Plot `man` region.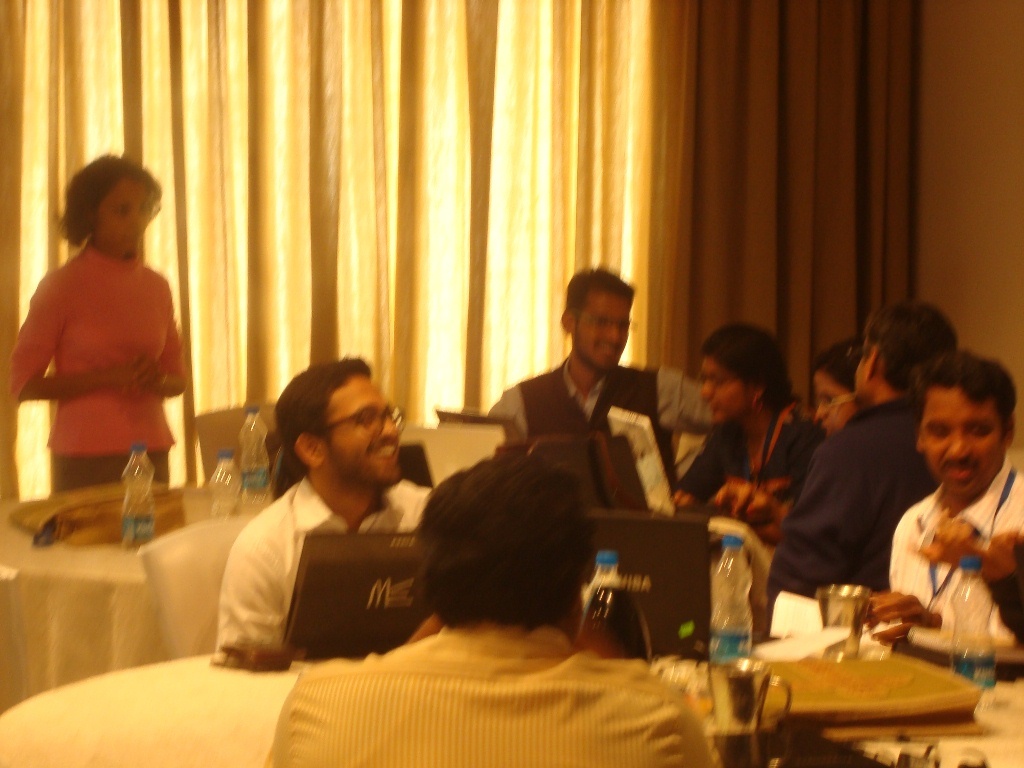
Plotted at [x1=864, y1=350, x2=1023, y2=646].
